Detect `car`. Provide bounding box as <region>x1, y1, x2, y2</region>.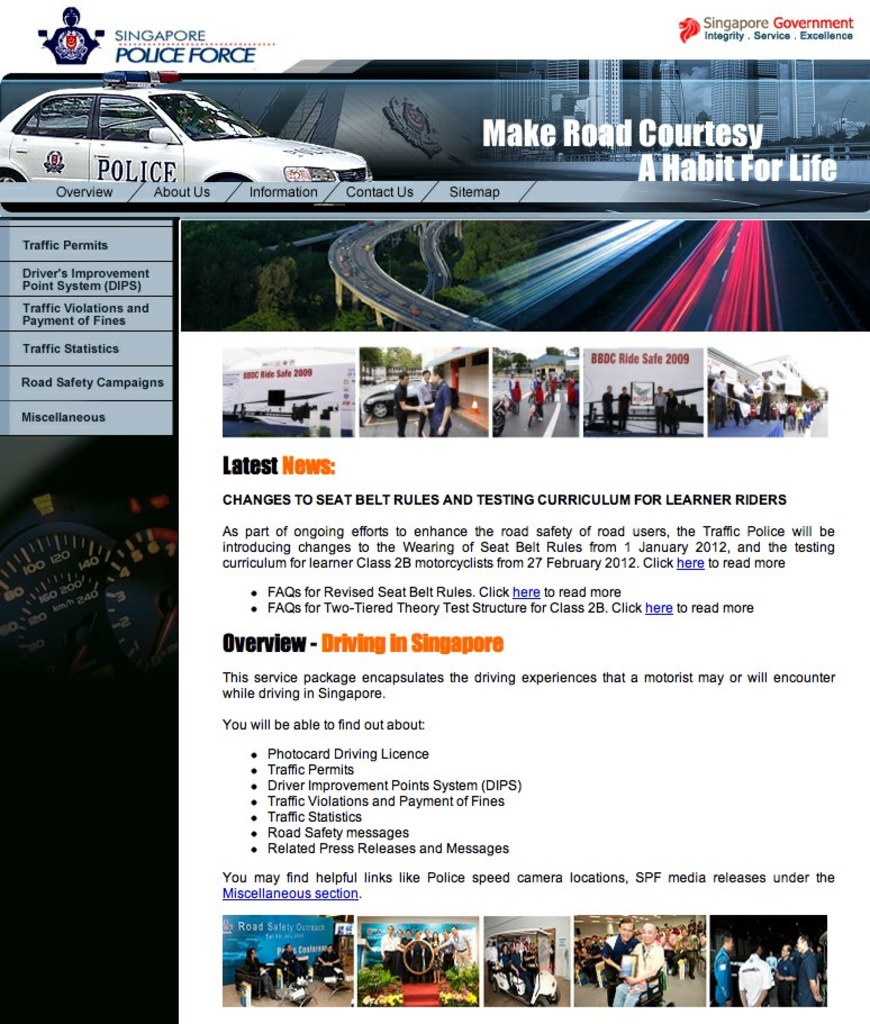
<region>0, 74, 373, 184</region>.
